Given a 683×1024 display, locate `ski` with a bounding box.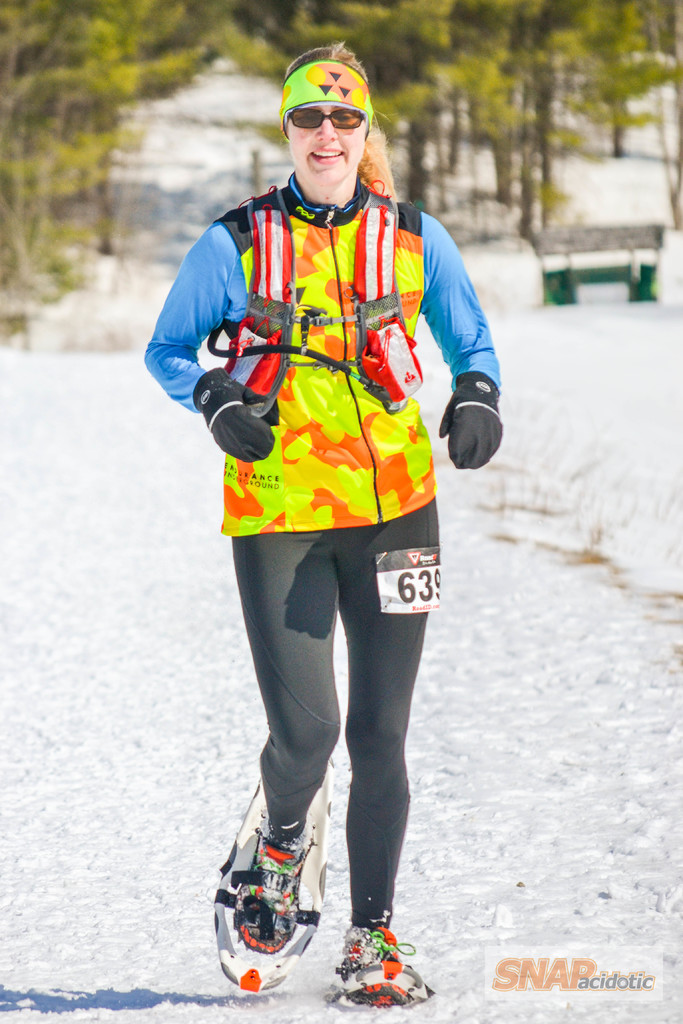
Located: select_region(330, 944, 426, 1005).
